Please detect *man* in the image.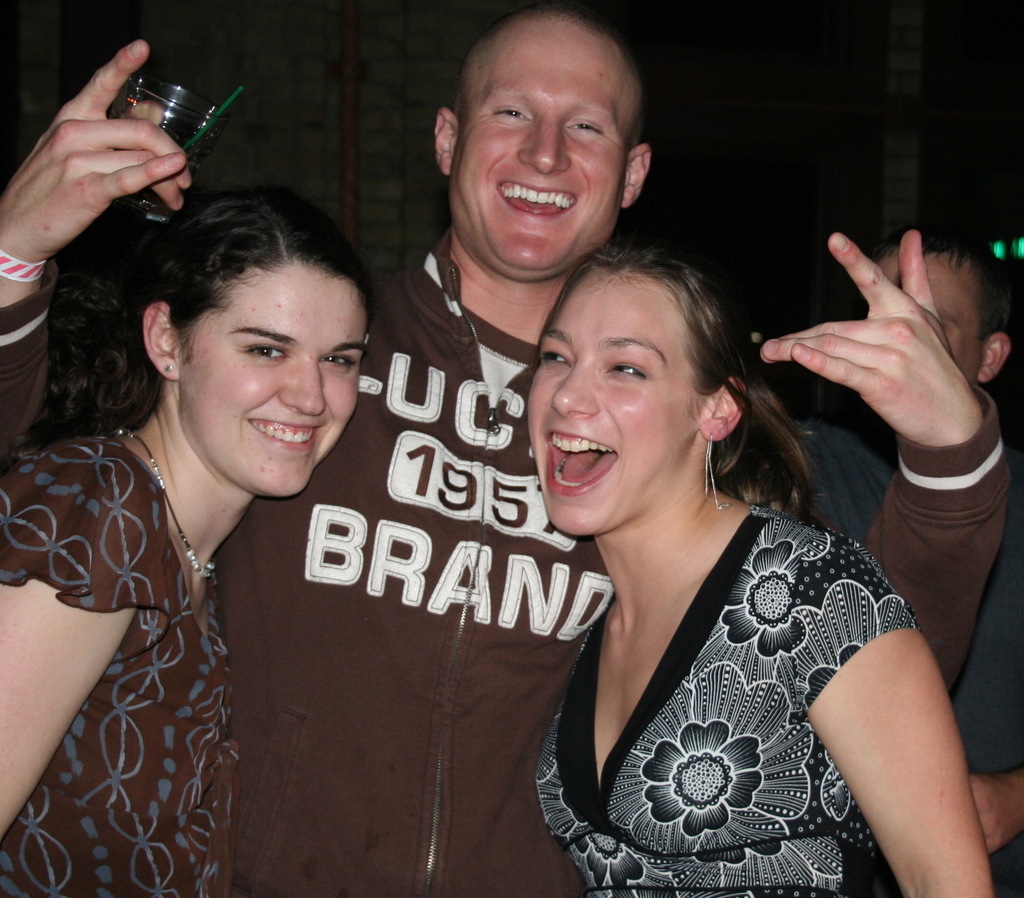
box(0, 7, 1016, 897).
